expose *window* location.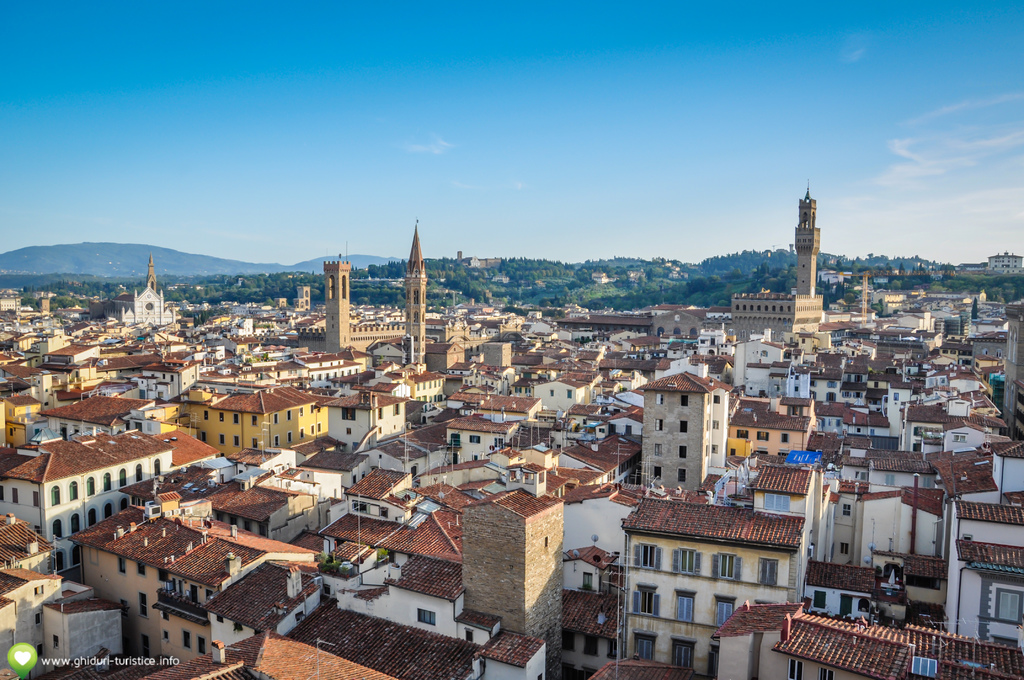
Exposed at x1=54, y1=548, x2=65, y2=571.
